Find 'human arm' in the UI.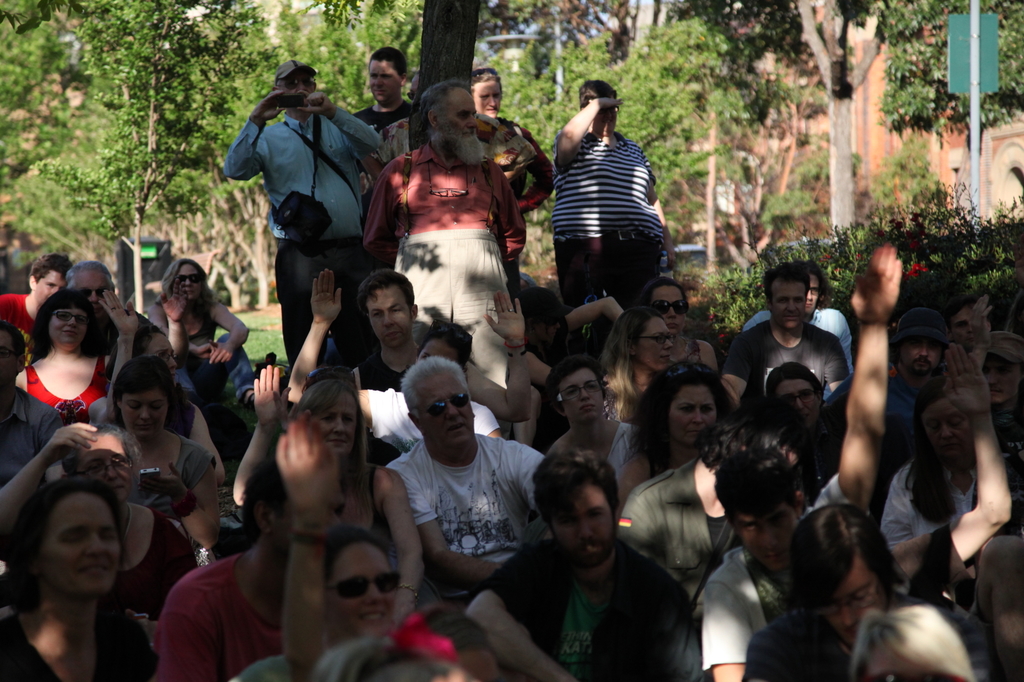
UI element at crop(40, 410, 75, 488).
